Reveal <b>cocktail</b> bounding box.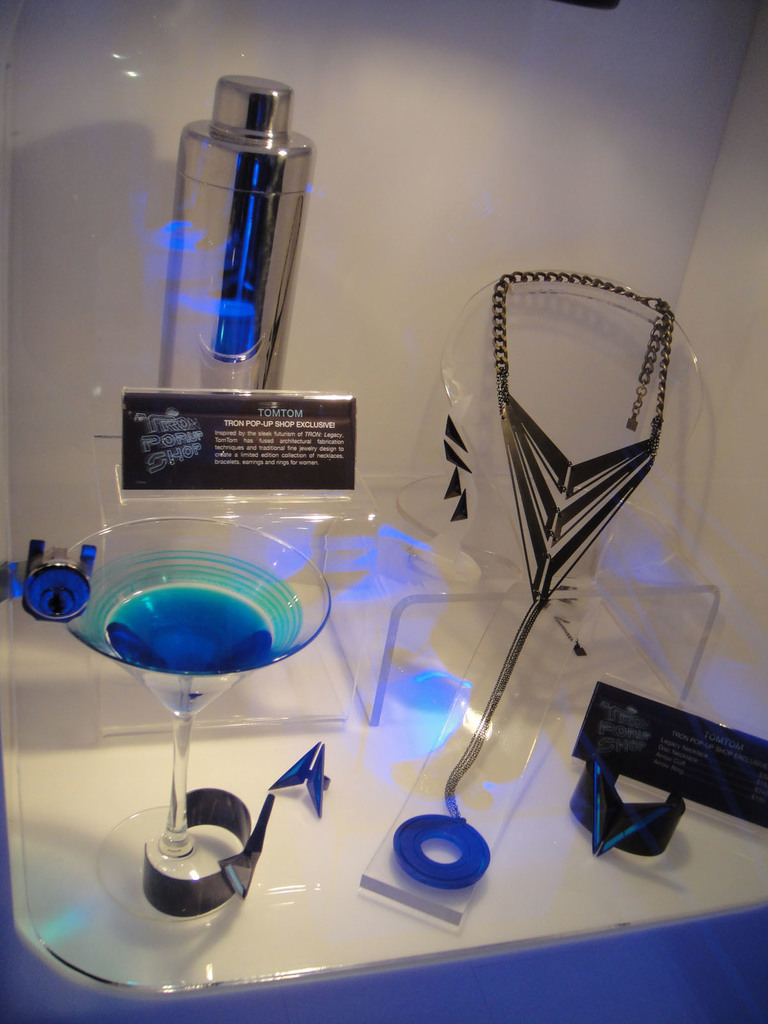
Revealed: region(21, 521, 339, 939).
